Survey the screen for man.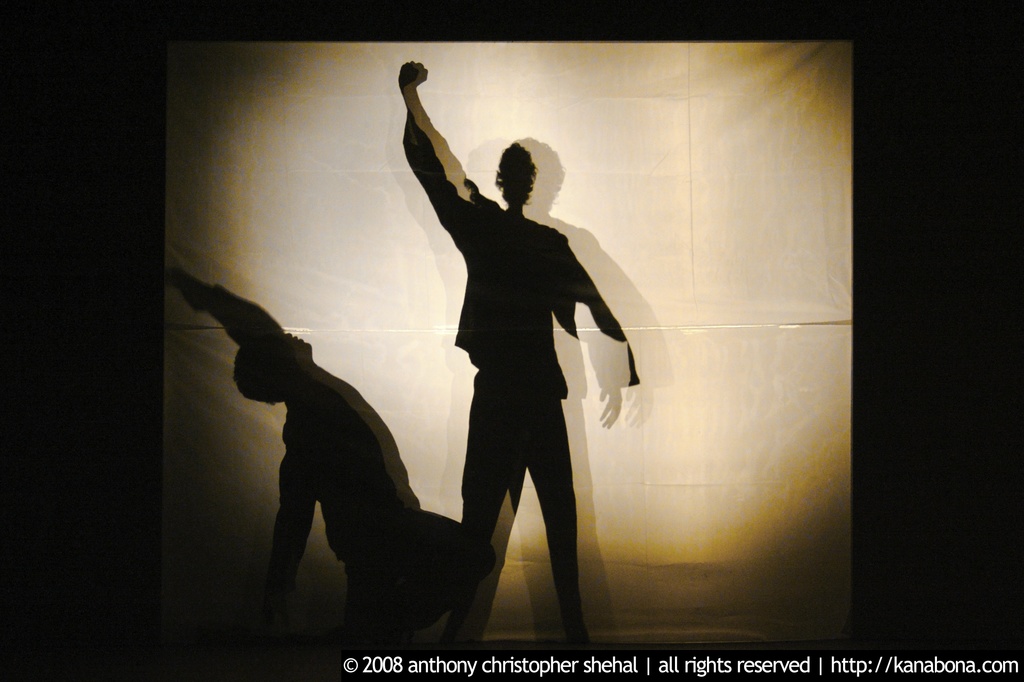
Survey found: box(399, 60, 637, 647).
